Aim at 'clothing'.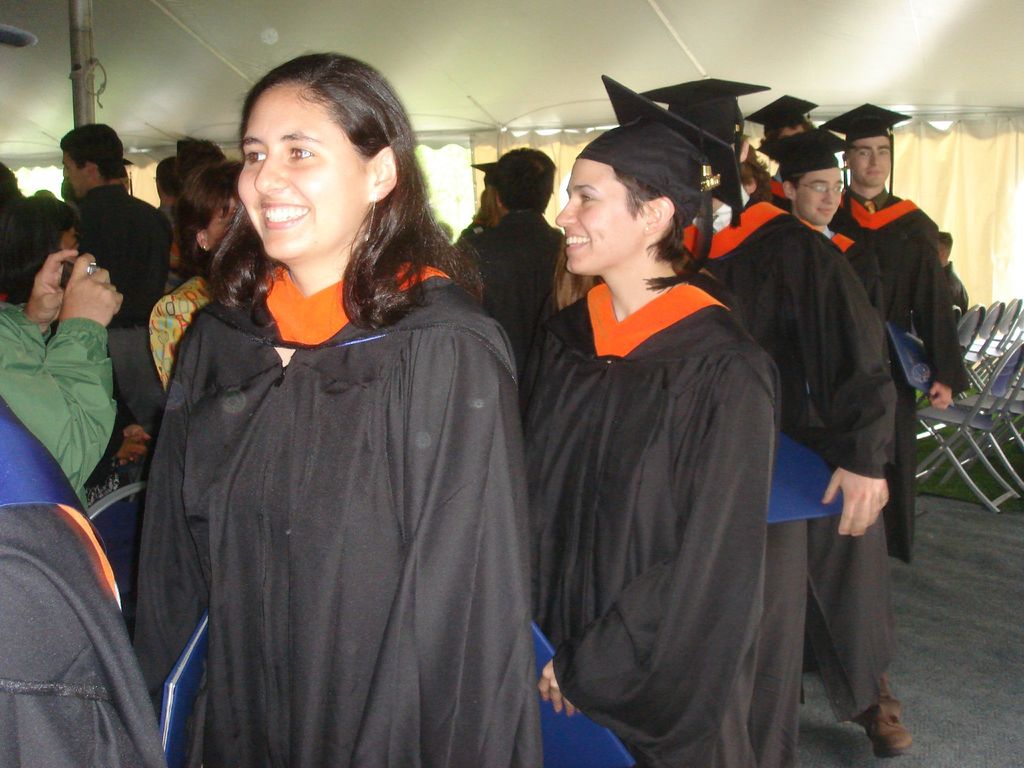
Aimed at bbox=[0, 394, 164, 767].
